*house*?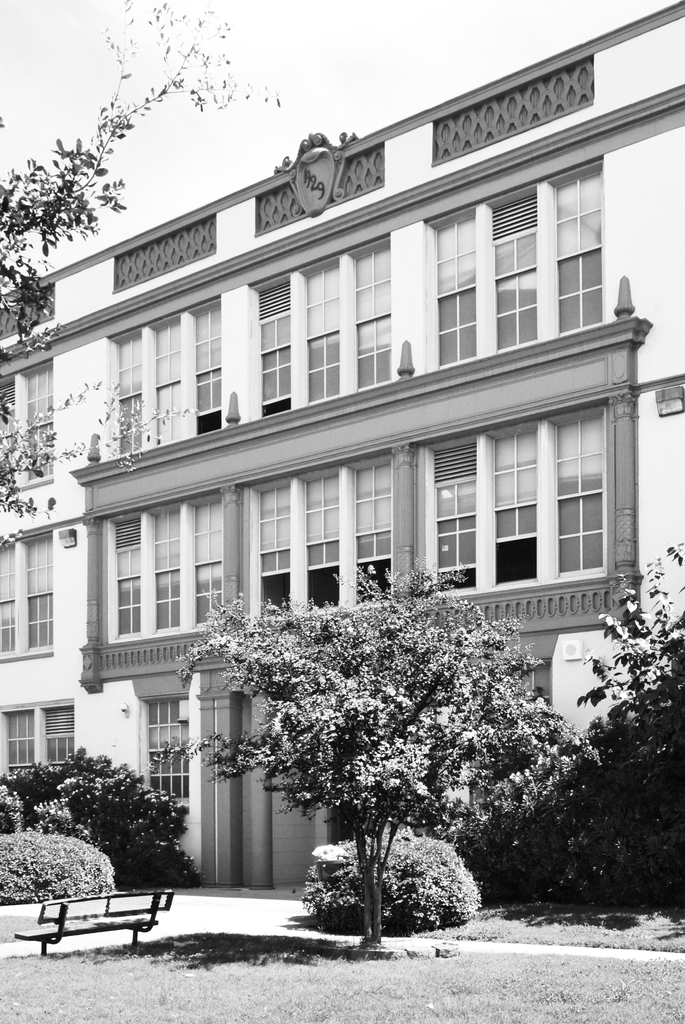
locate(0, 3, 684, 895)
